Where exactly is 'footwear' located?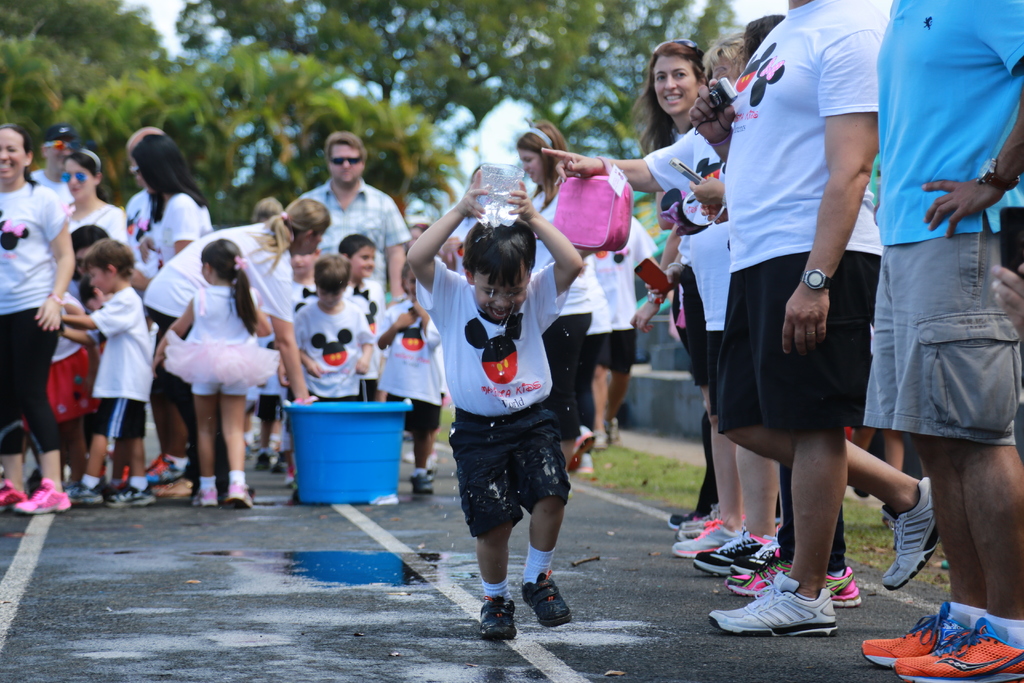
Its bounding box is detection(567, 428, 595, 473).
